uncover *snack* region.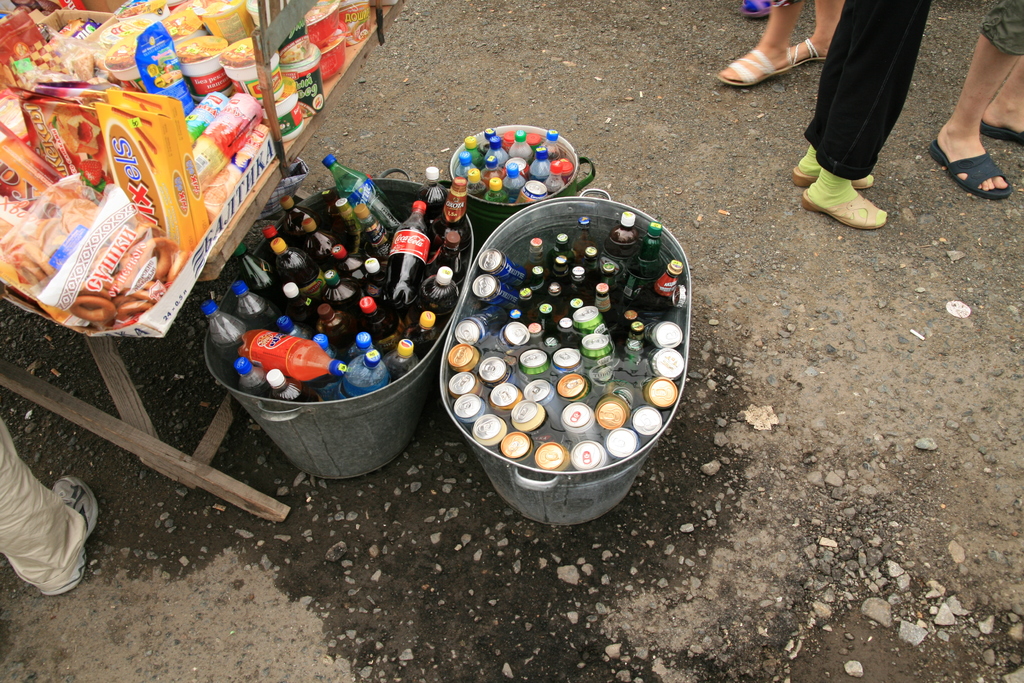
Uncovered: (70,47,108,84).
